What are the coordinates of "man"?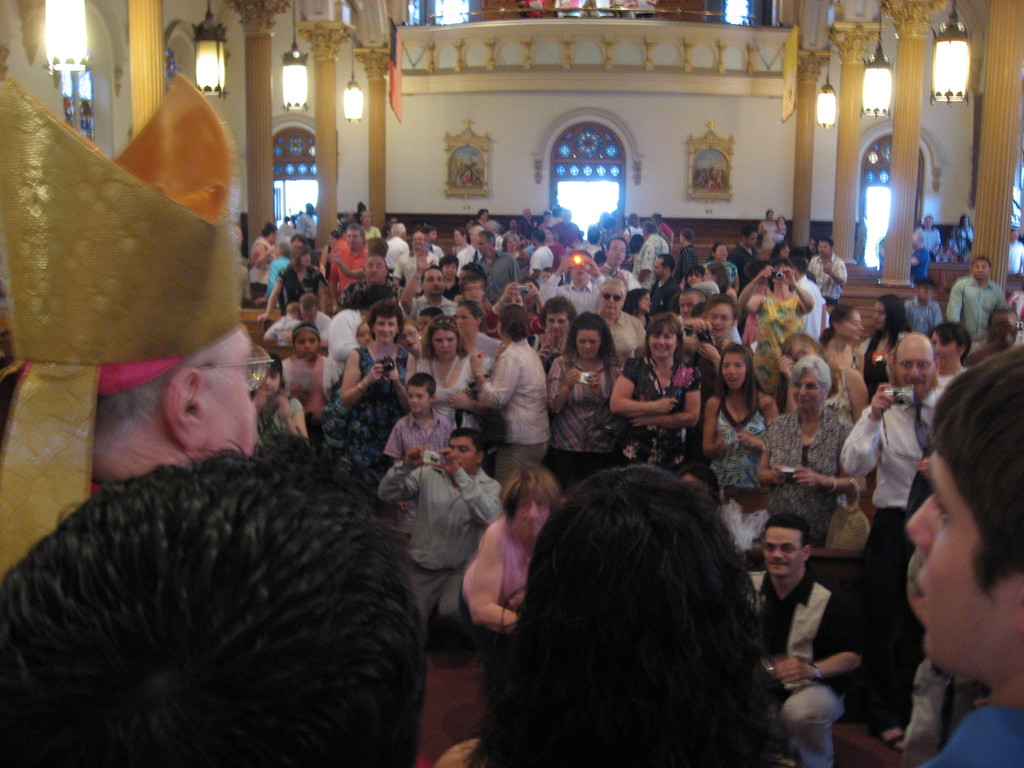
l=473, t=227, r=525, b=305.
